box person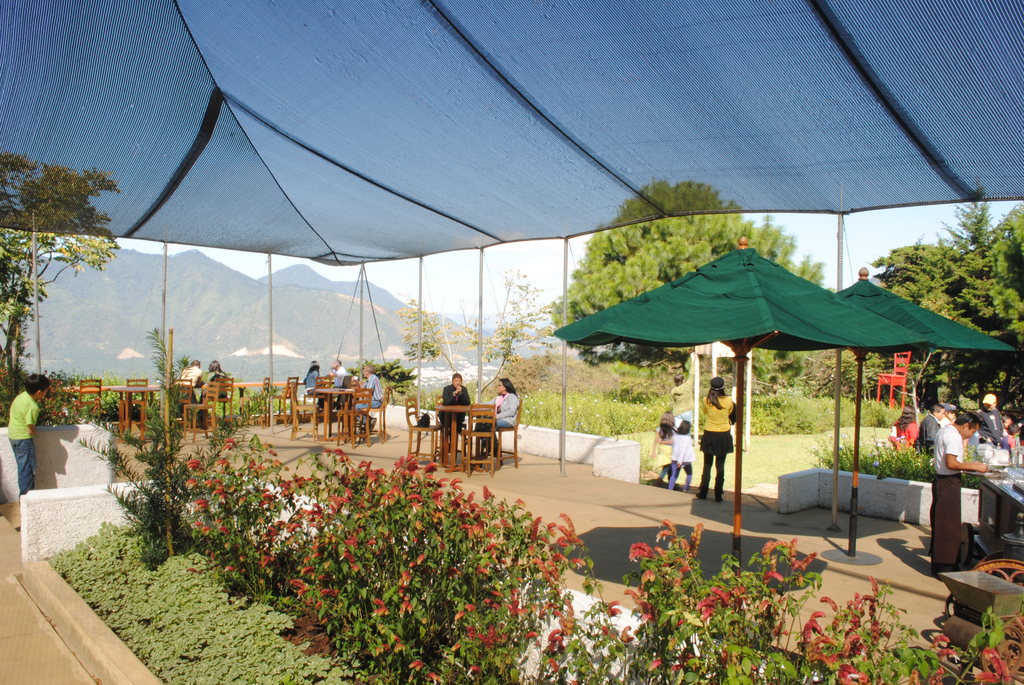
bbox=[936, 402, 957, 429]
